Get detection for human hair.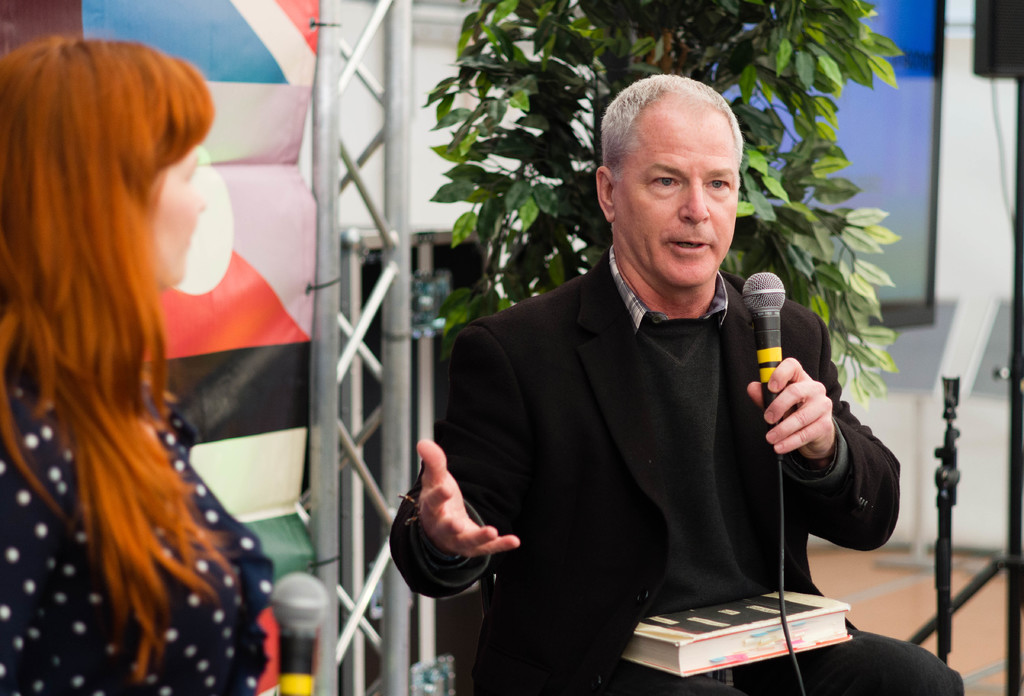
Detection: (left=0, top=7, right=240, bottom=645).
